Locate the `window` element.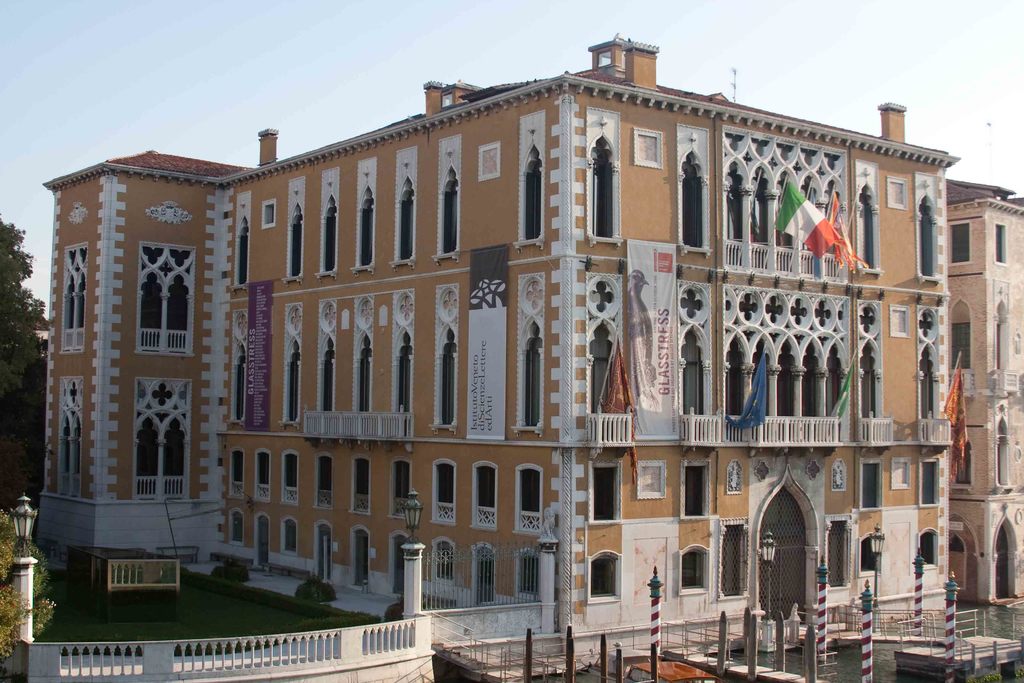
Element bbox: 436, 324, 460, 426.
